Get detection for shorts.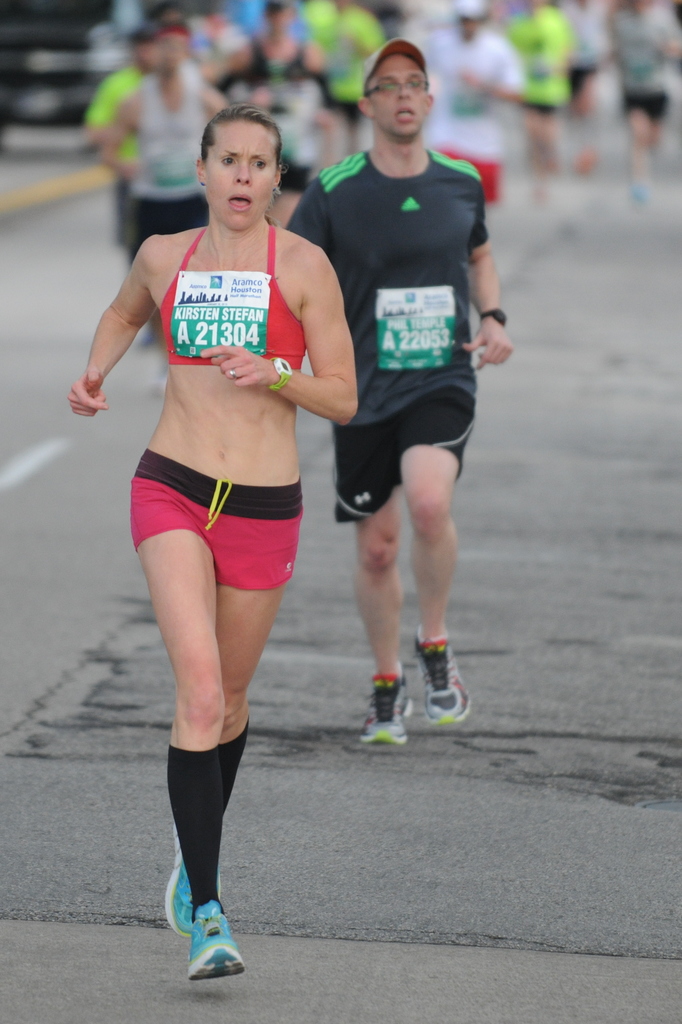
Detection: 622:93:671:134.
